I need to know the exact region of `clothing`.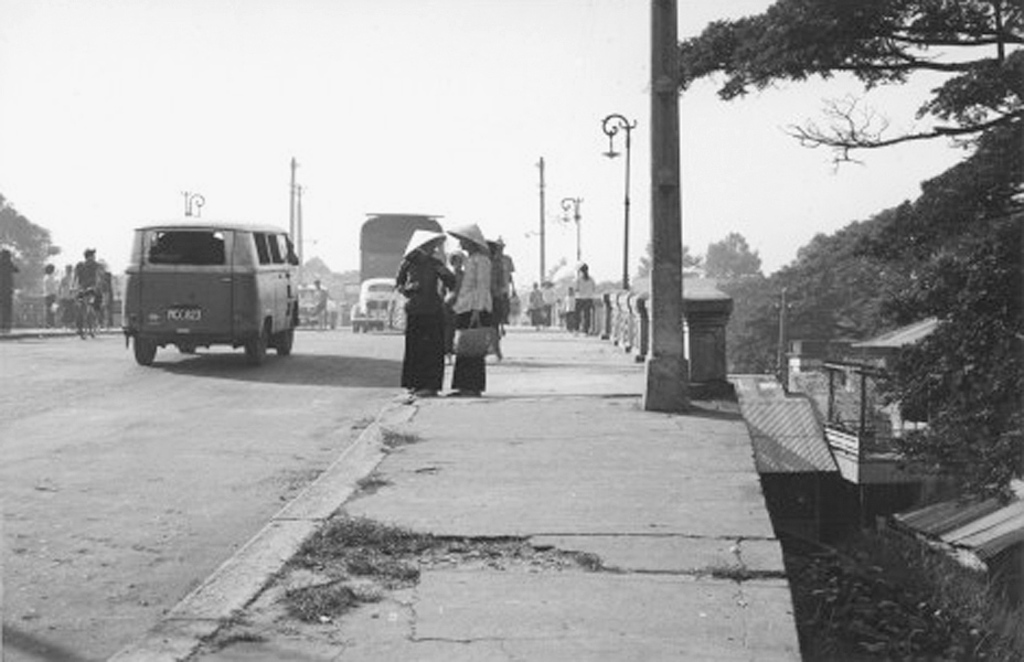
Region: bbox=[490, 252, 514, 325].
